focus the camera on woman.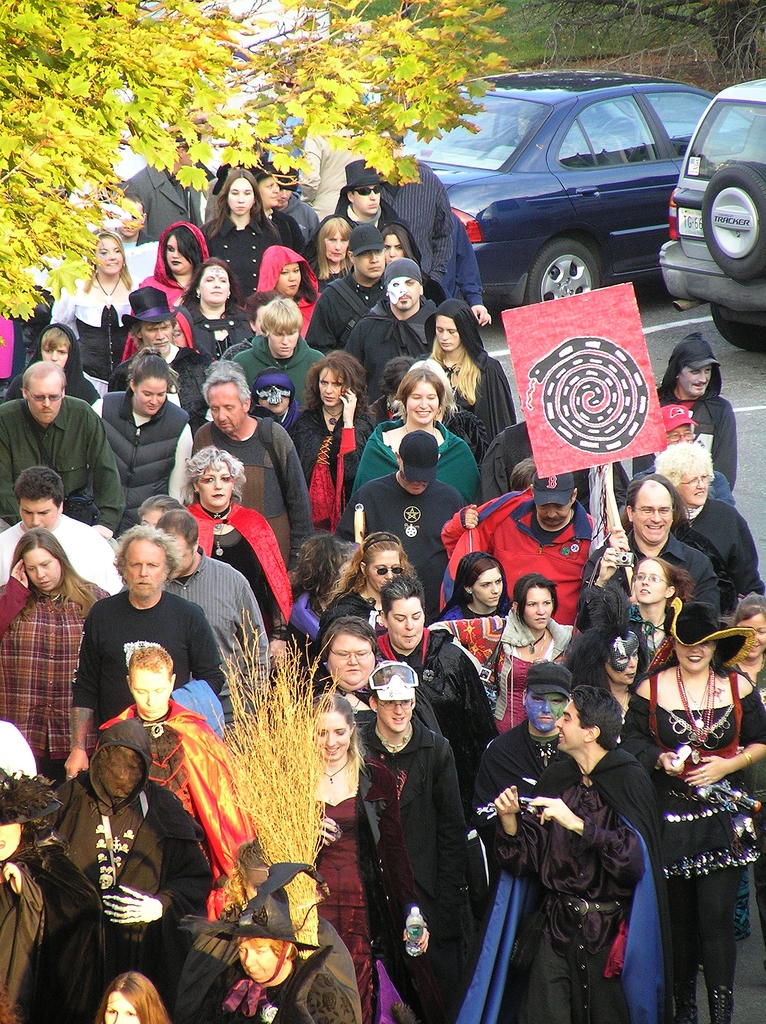
Focus region: {"left": 589, "top": 547, "right": 694, "bottom": 669}.
